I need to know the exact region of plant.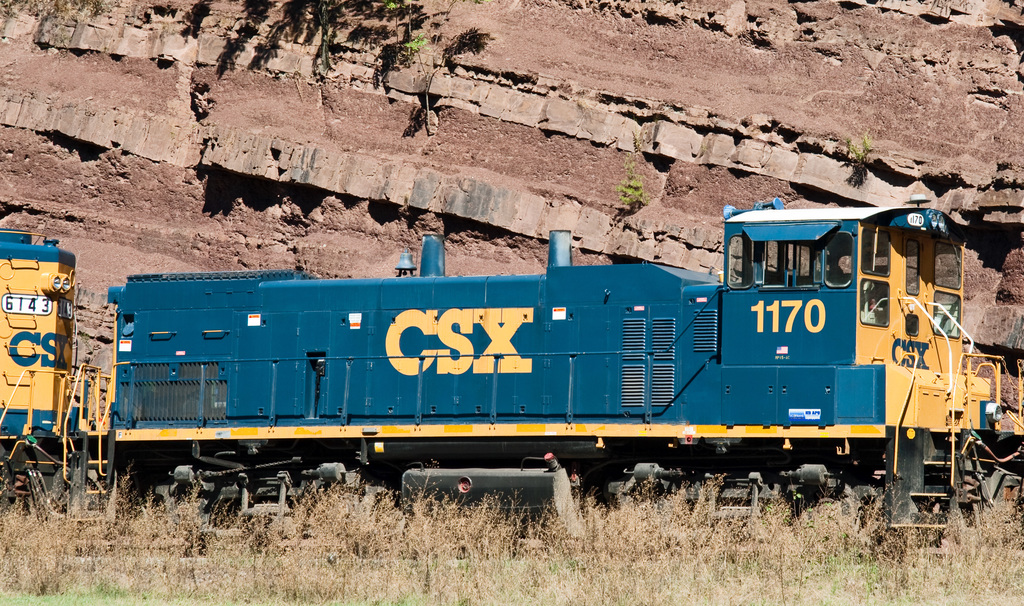
Region: [845, 128, 874, 176].
